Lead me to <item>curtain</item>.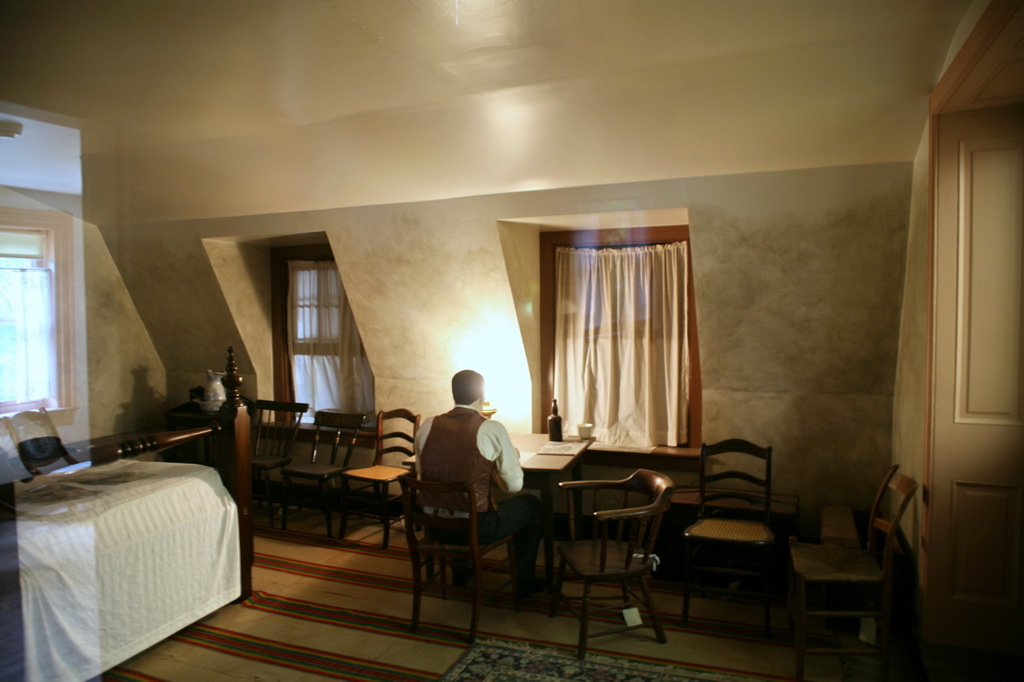
Lead to [left=285, top=259, right=377, bottom=429].
